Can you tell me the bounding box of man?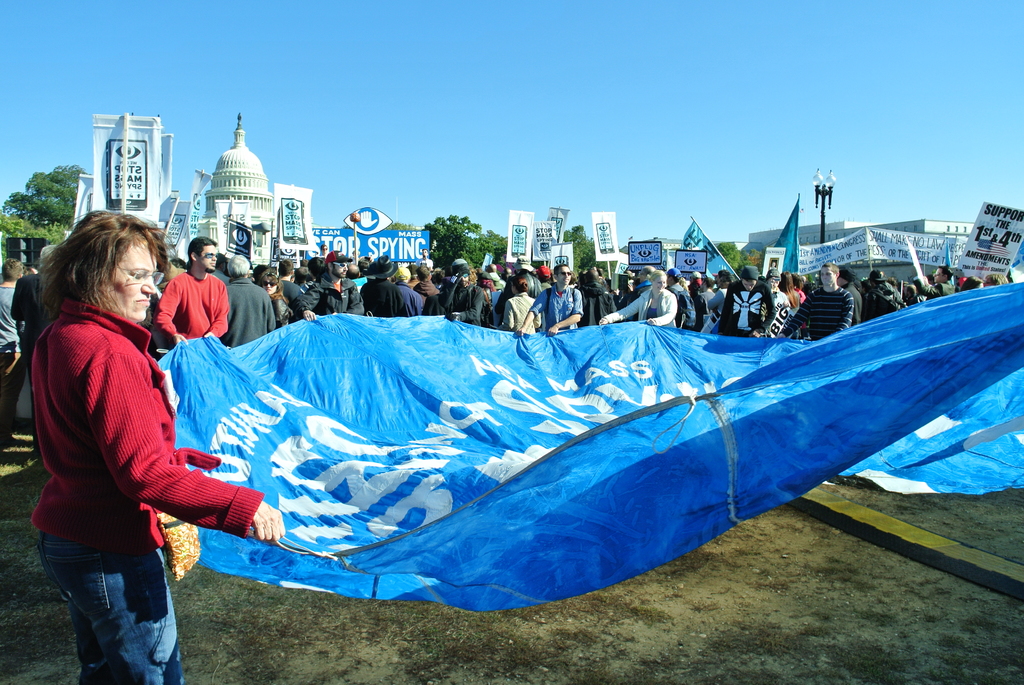
rect(915, 264, 958, 301).
